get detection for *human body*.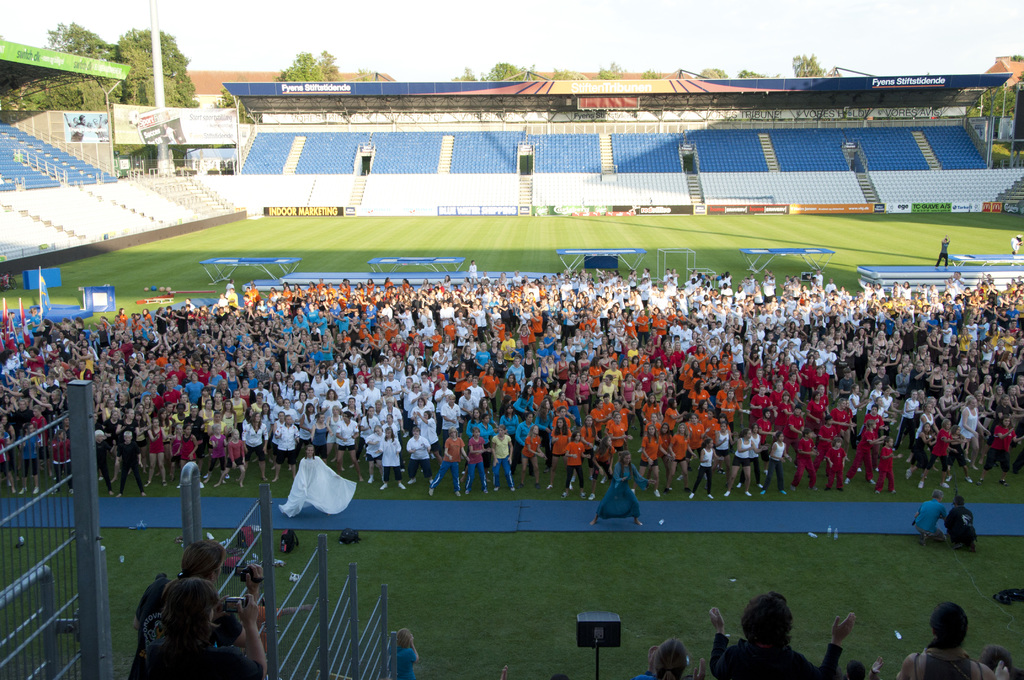
Detection: 844 321 854 326.
